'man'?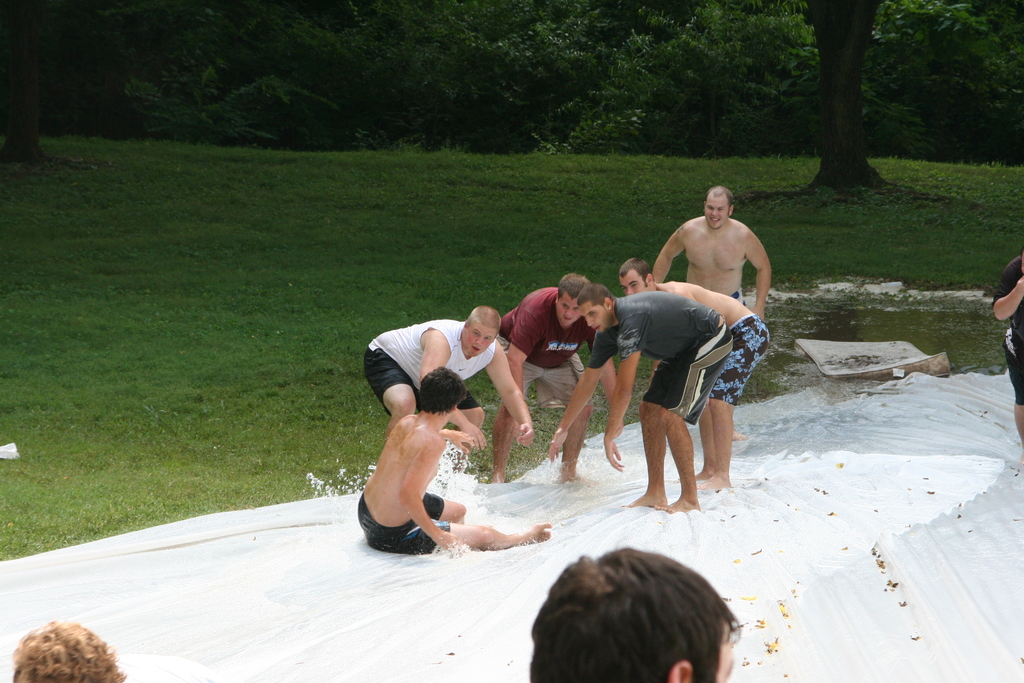
locate(543, 284, 735, 513)
